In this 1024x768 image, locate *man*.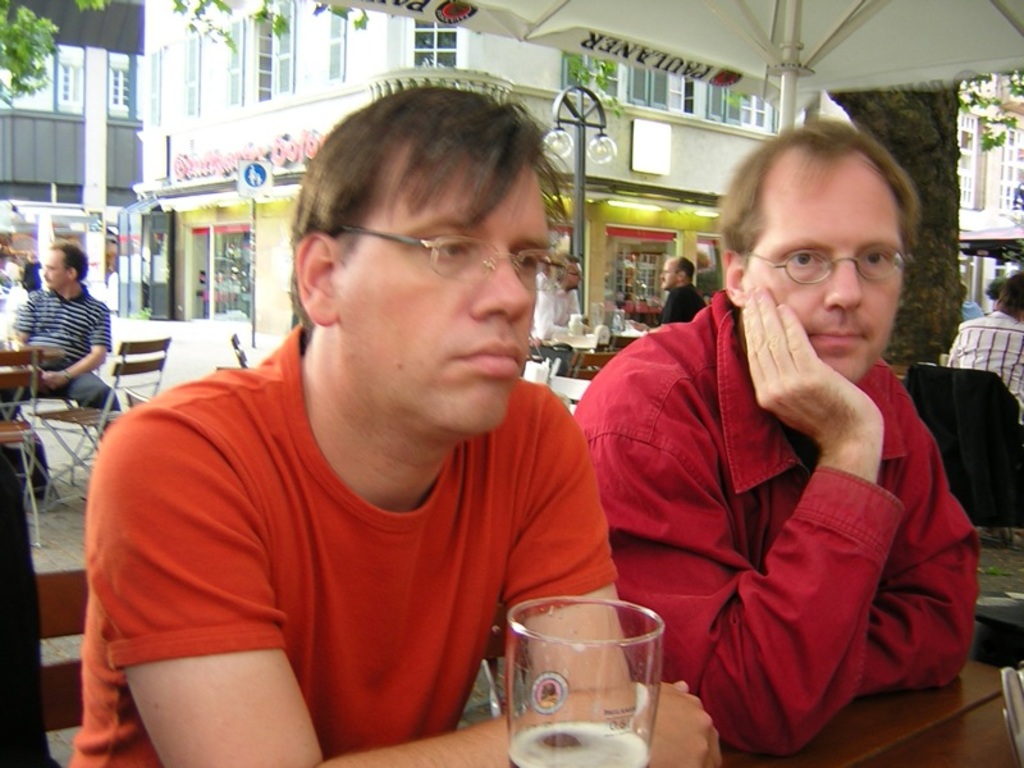
Bounding box: select_region(530, 252, 588, 343).
